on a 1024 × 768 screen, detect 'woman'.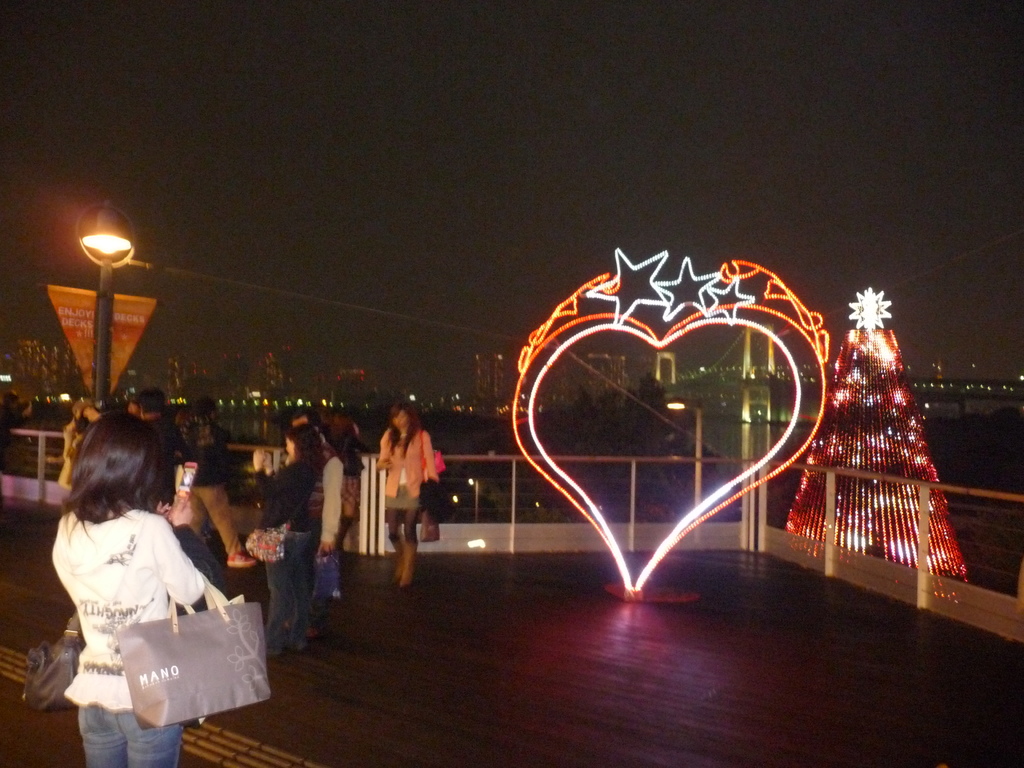
region(374, 401, 439, 586).
